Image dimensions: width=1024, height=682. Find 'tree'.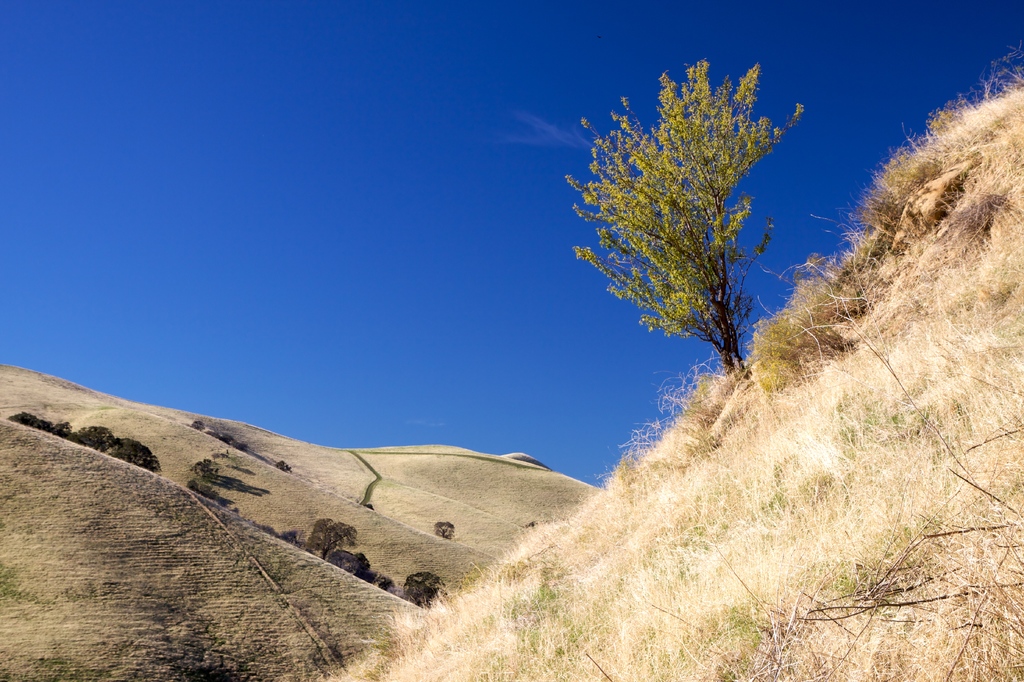
box=[431, 519, 459, 540].
